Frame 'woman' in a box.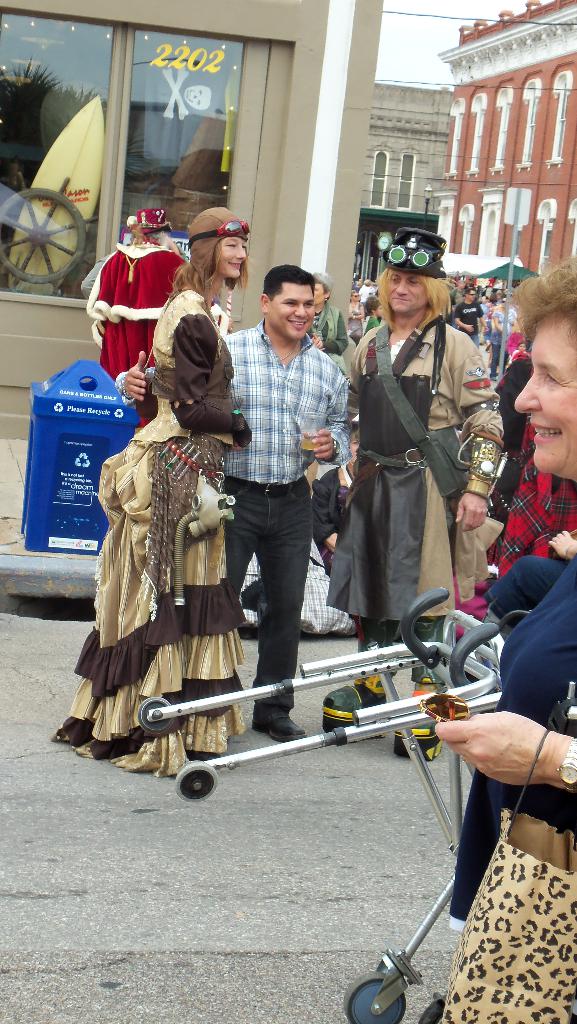
[x1=434, y1=243, x2=576, y2=1023].
